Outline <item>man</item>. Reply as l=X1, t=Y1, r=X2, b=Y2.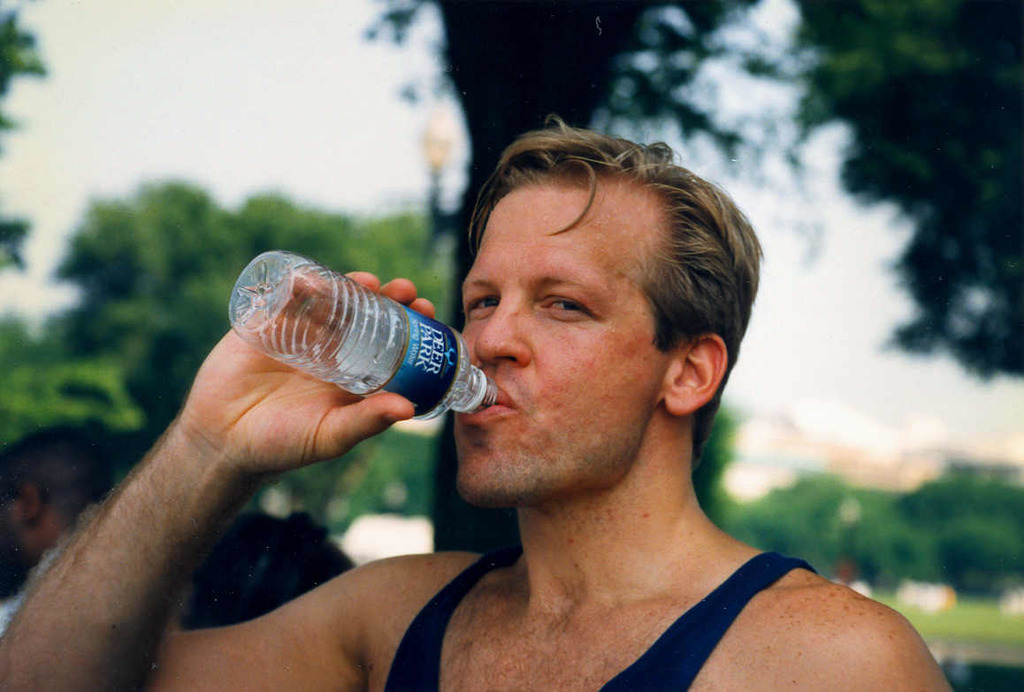
l=0, t=109, r=957, b=691.
